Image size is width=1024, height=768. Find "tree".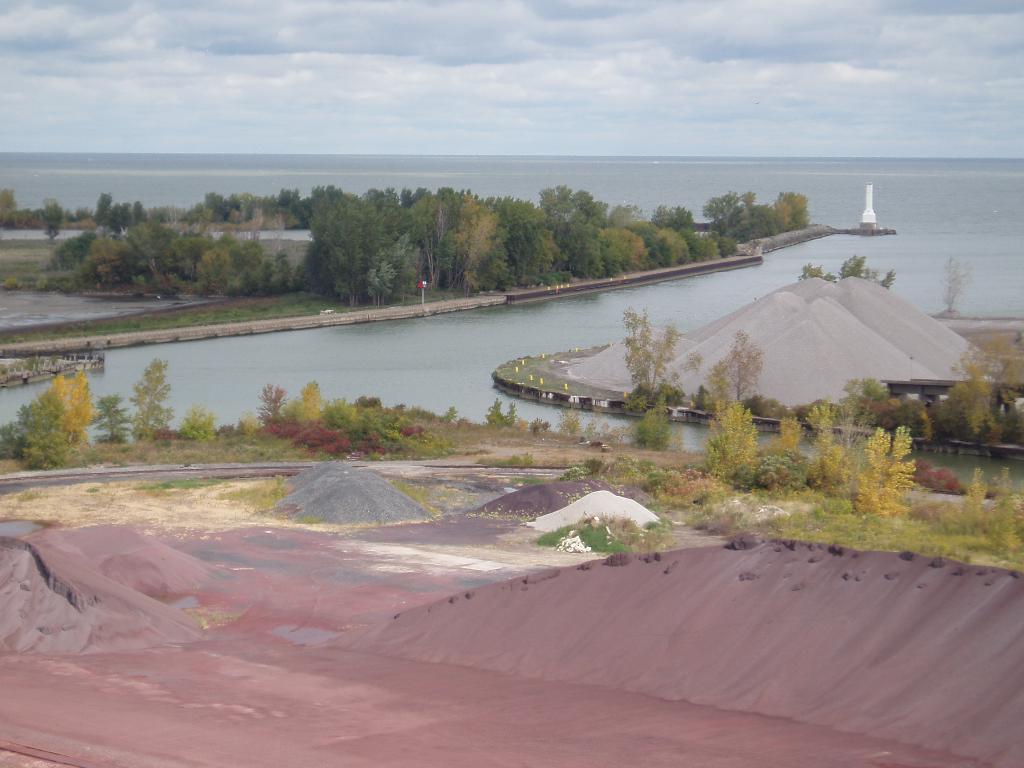
603 303 649 418.
